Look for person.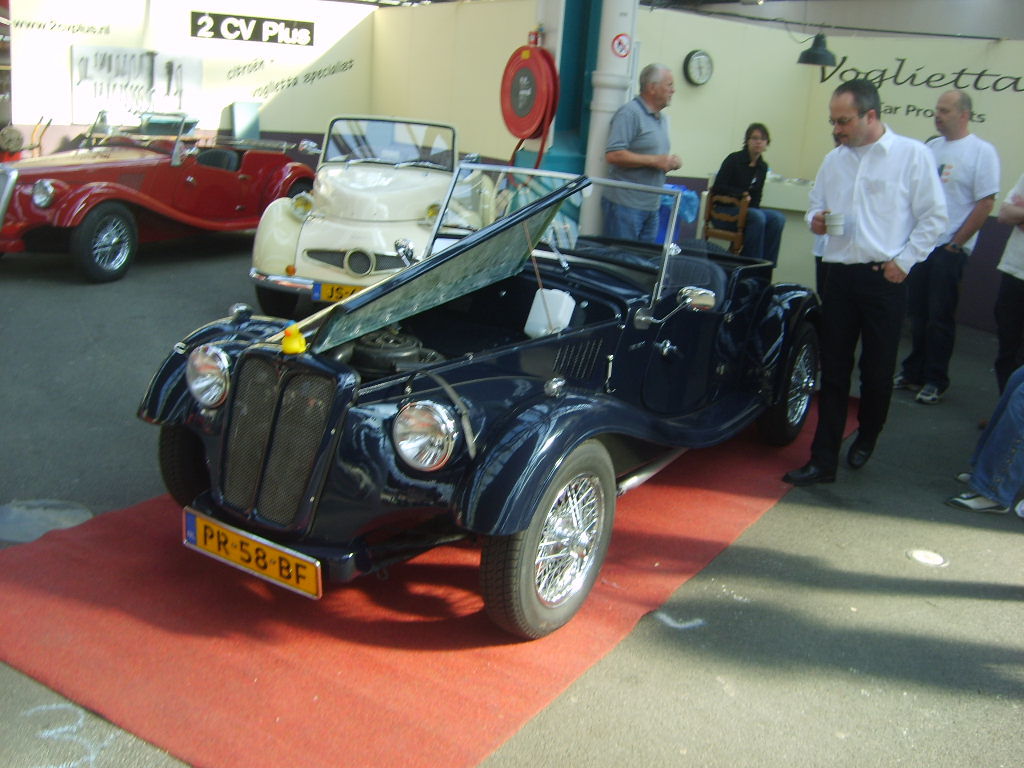
Found: BBox(704, 117, 787, 276).
